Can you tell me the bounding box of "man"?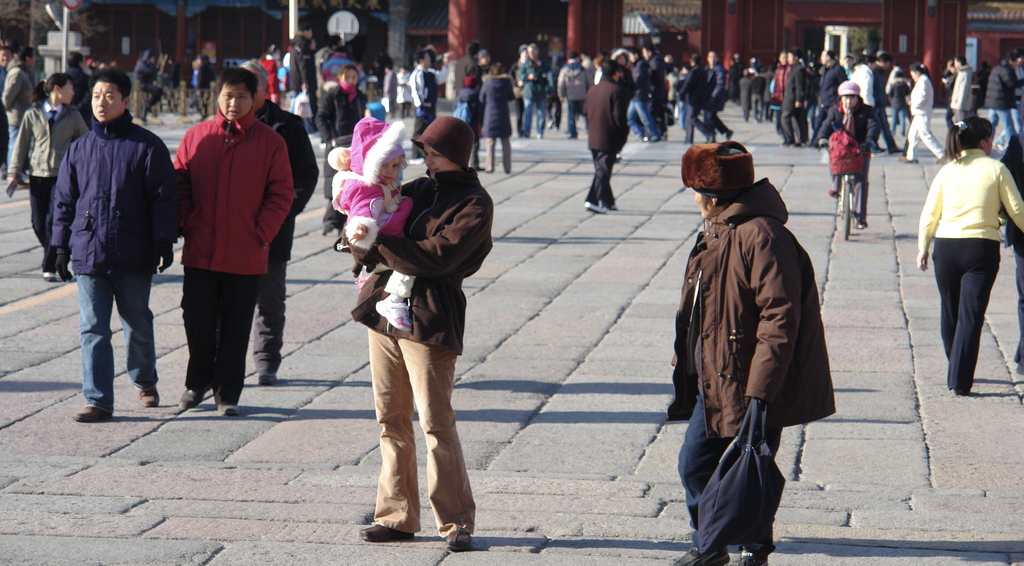
{"left": 948, "top": 53, "right": 973, "bottom": 156}.
